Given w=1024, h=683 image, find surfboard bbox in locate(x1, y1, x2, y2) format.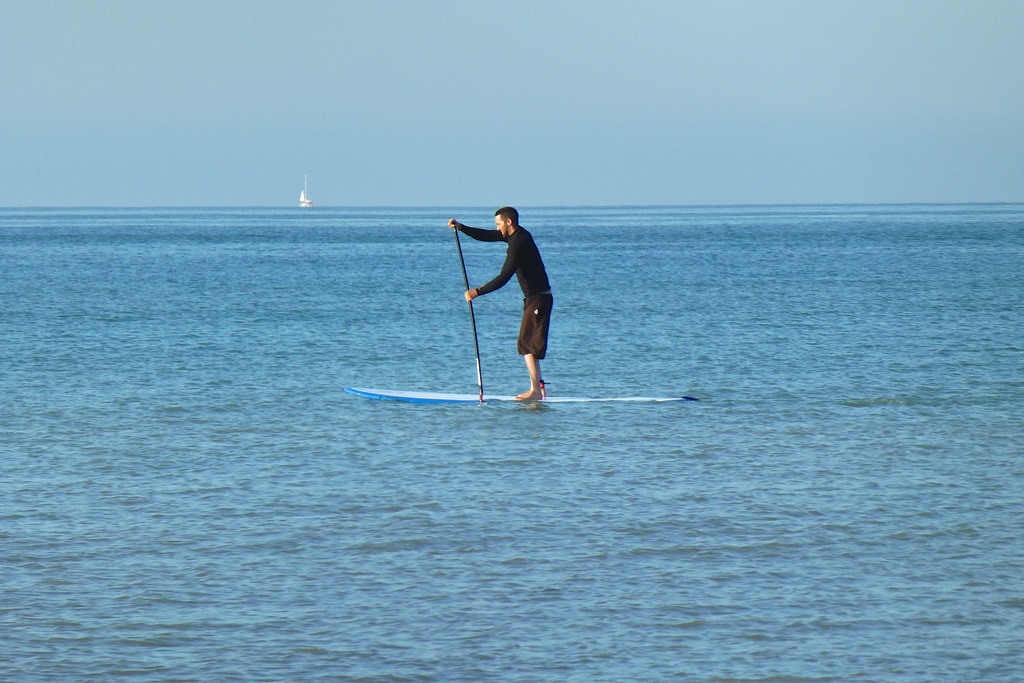
locate(343, 386, 703, 403).
